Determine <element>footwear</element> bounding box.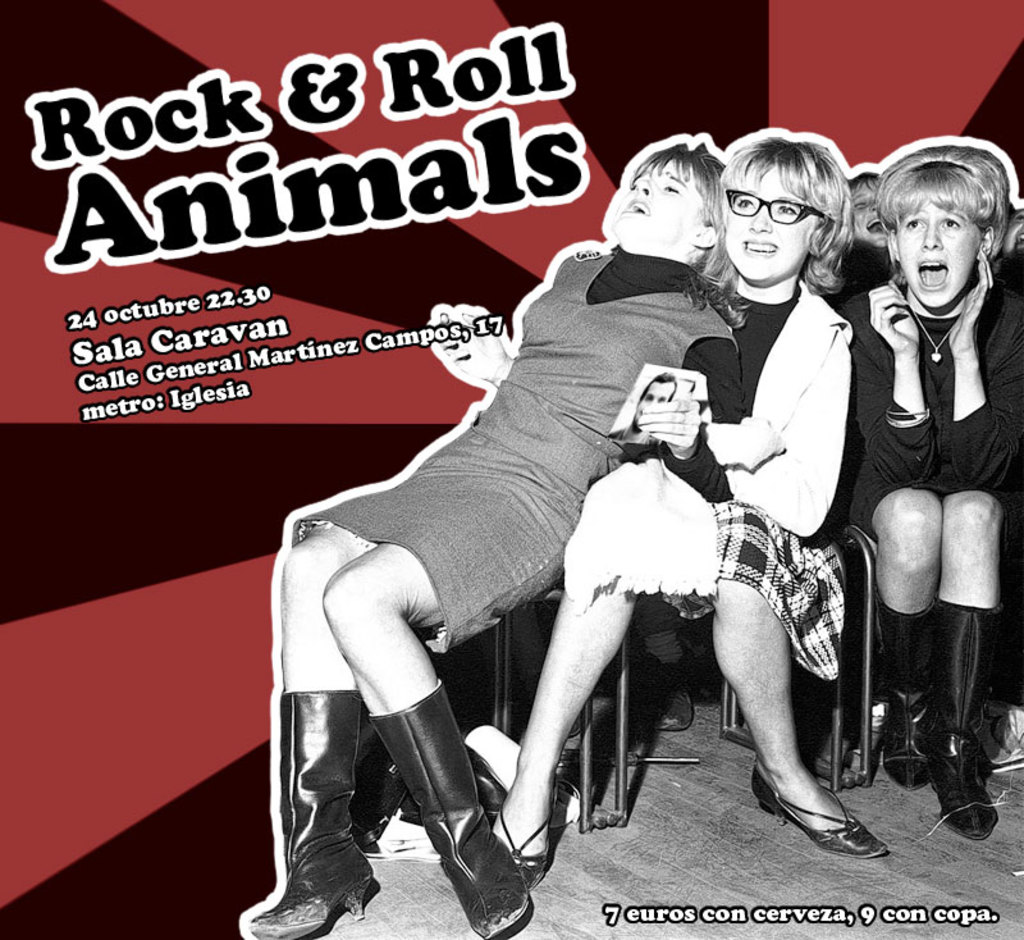
Determined: select_region(869, 581, 934, 793).
